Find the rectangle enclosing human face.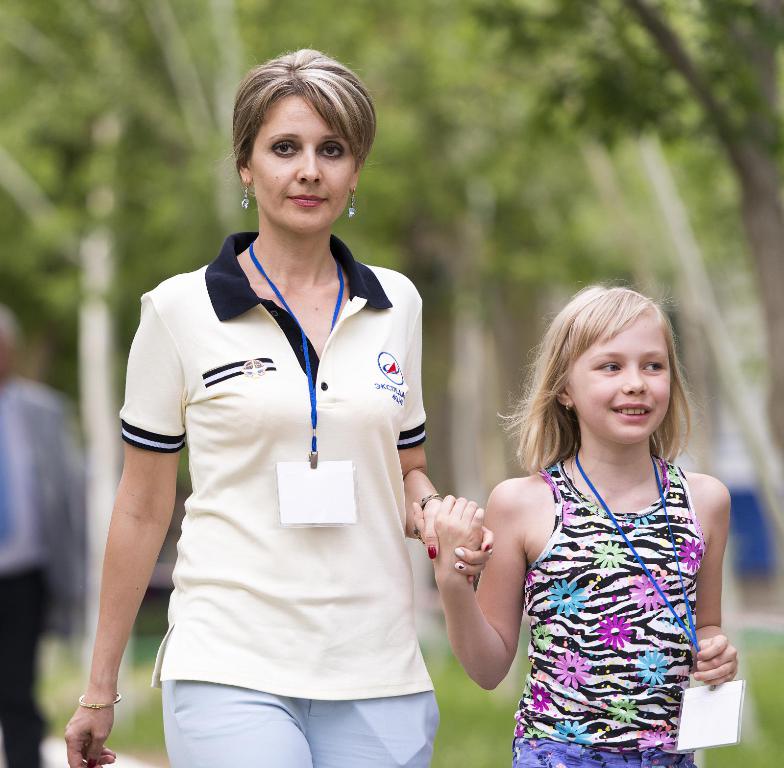
crop(566, 324, 675, 444).
